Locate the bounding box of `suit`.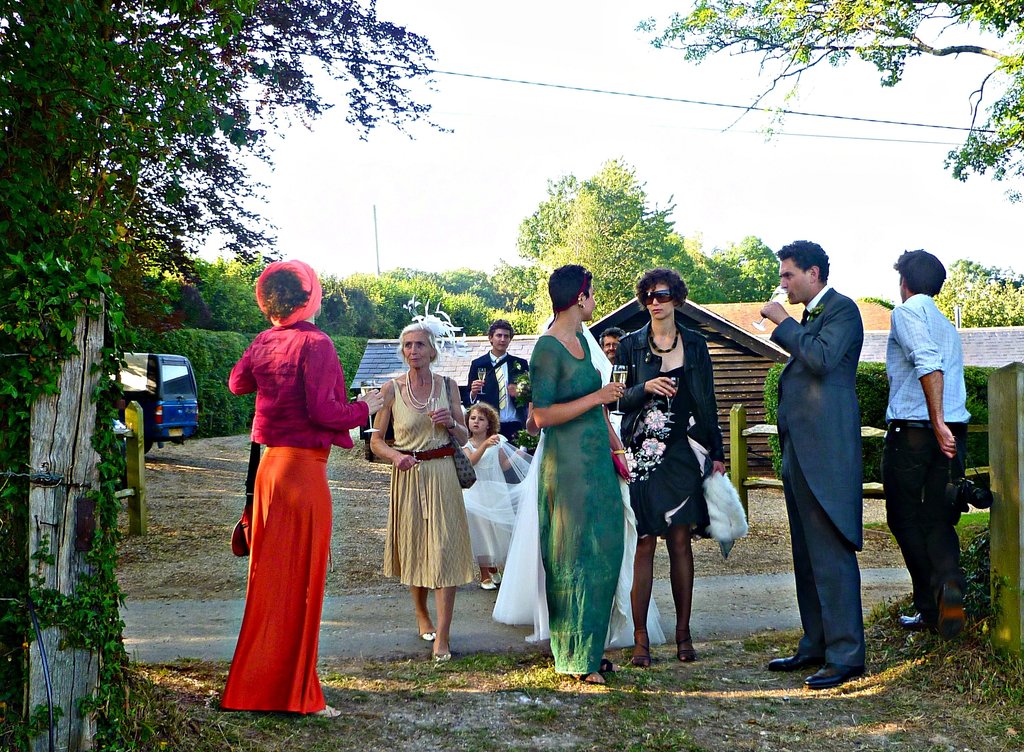
Bounding box: {"x1": 467, "y1": 344, "x2": 535, "y2": 458}.
